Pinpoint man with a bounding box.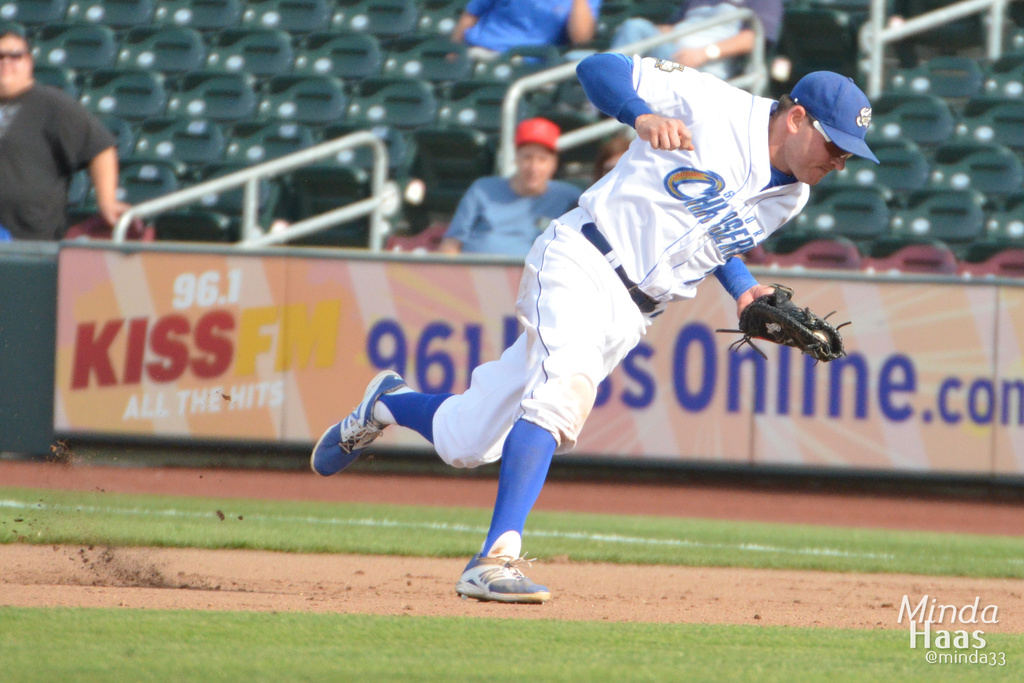
[left=433, top=121, right=609, bottom=273].
